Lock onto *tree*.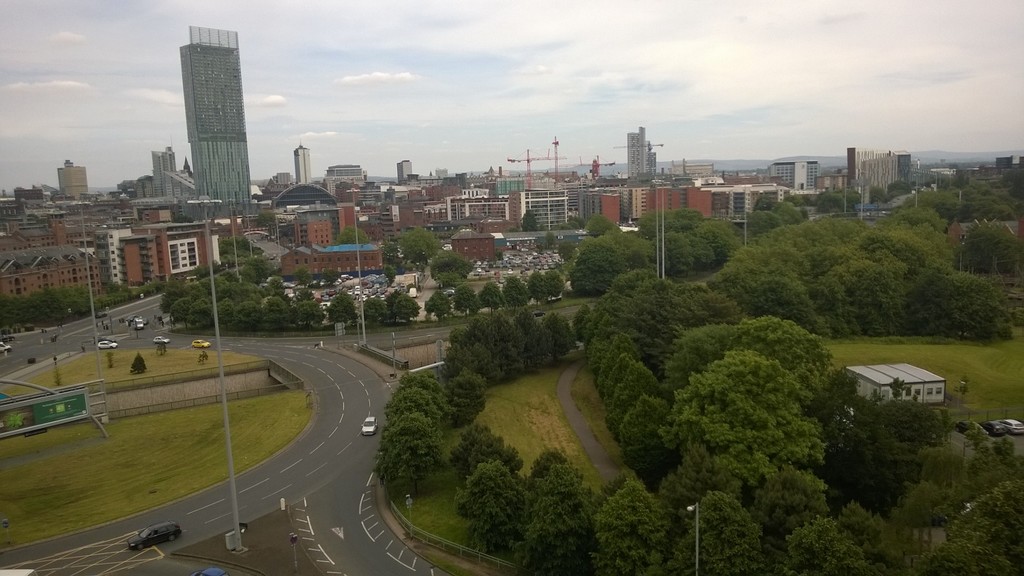
Locked: <region>444, 365, 488, 431</region>.
